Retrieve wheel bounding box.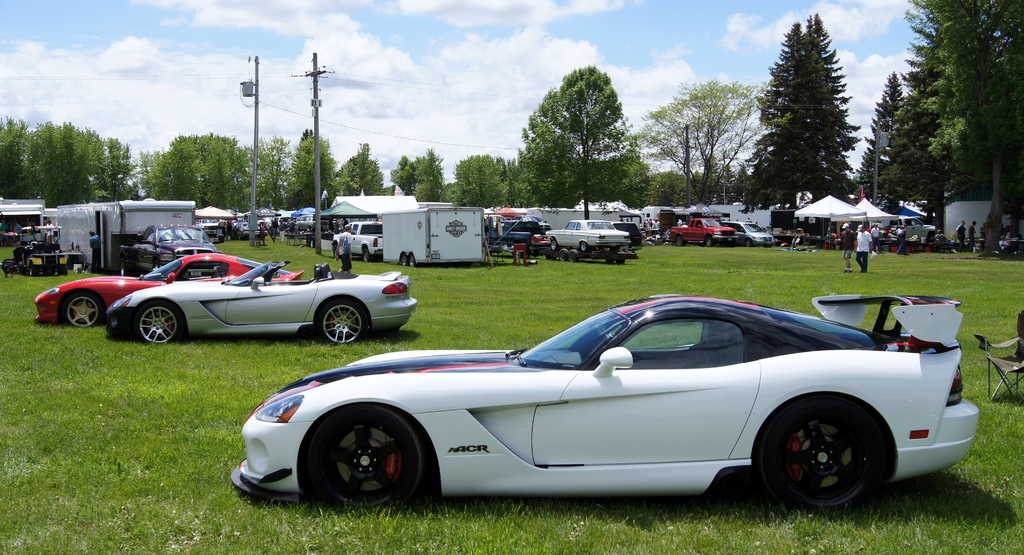
Bounding box: detection(755, 407, 905, 517).
